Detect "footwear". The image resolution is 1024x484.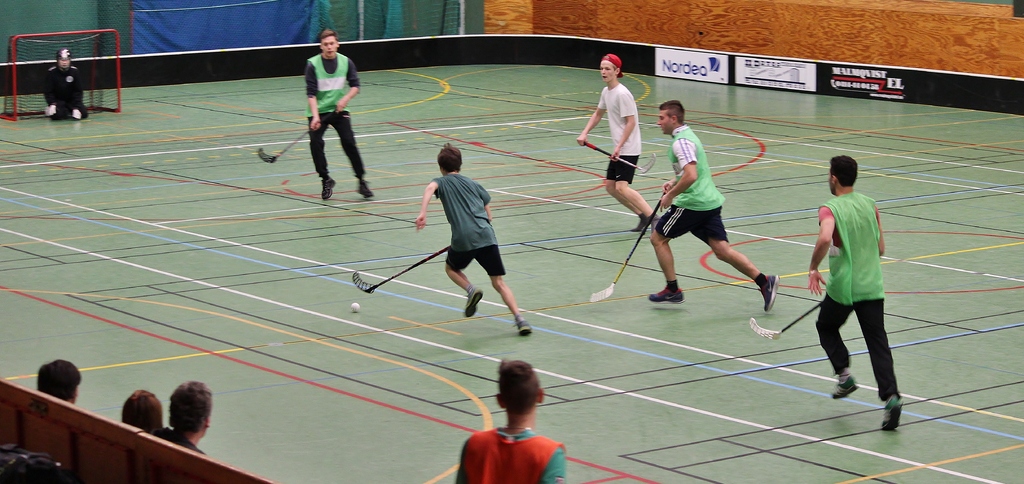
518/318/536/335.
